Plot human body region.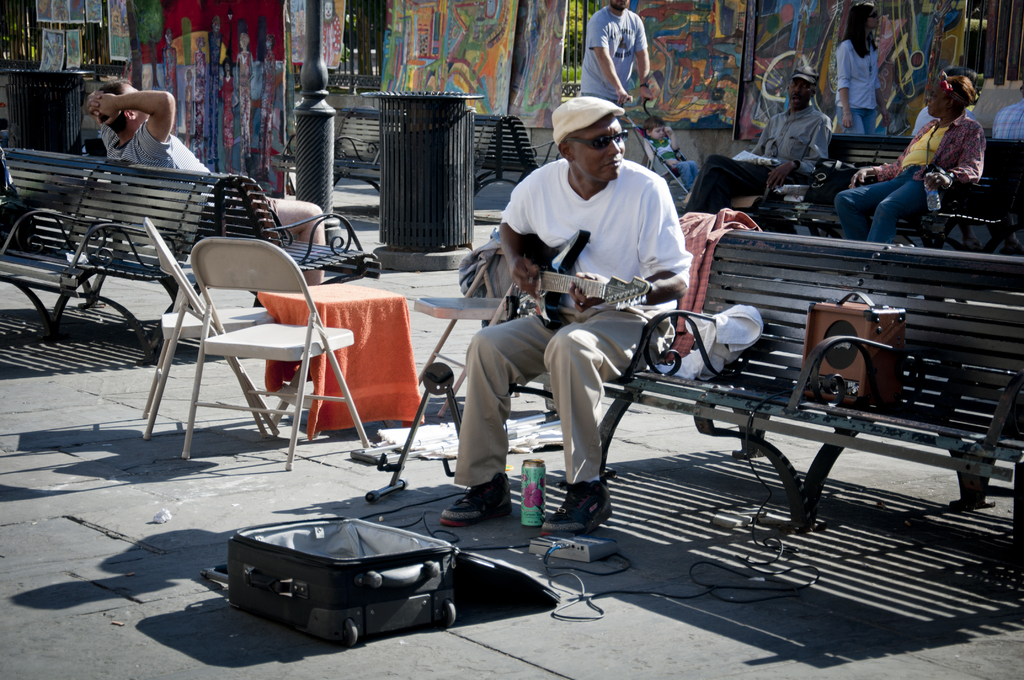
Plotted at BBox(735, 65, 840, 211).
